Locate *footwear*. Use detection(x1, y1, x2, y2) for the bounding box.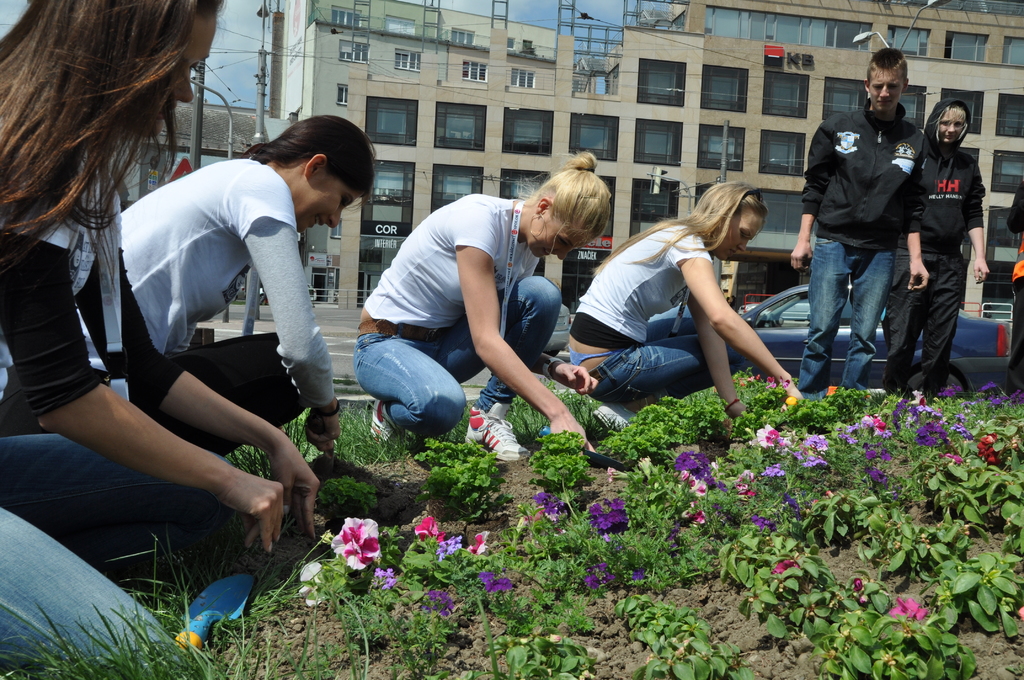
detection(593, 399, 638, 434).
